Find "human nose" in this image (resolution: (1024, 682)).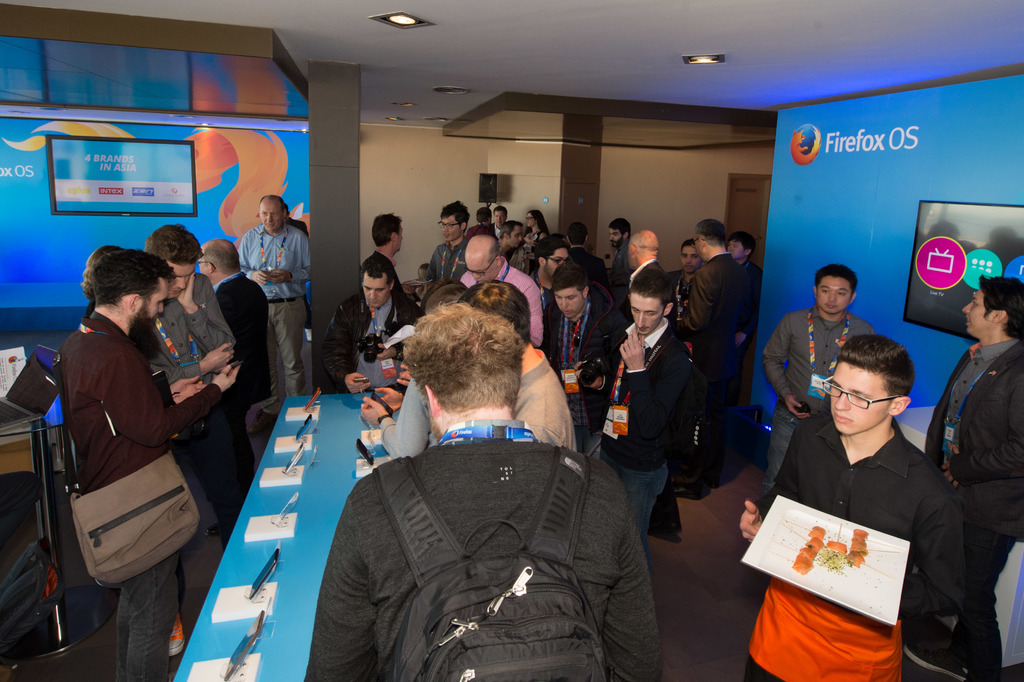
box=[835, 388, 851, 409].
